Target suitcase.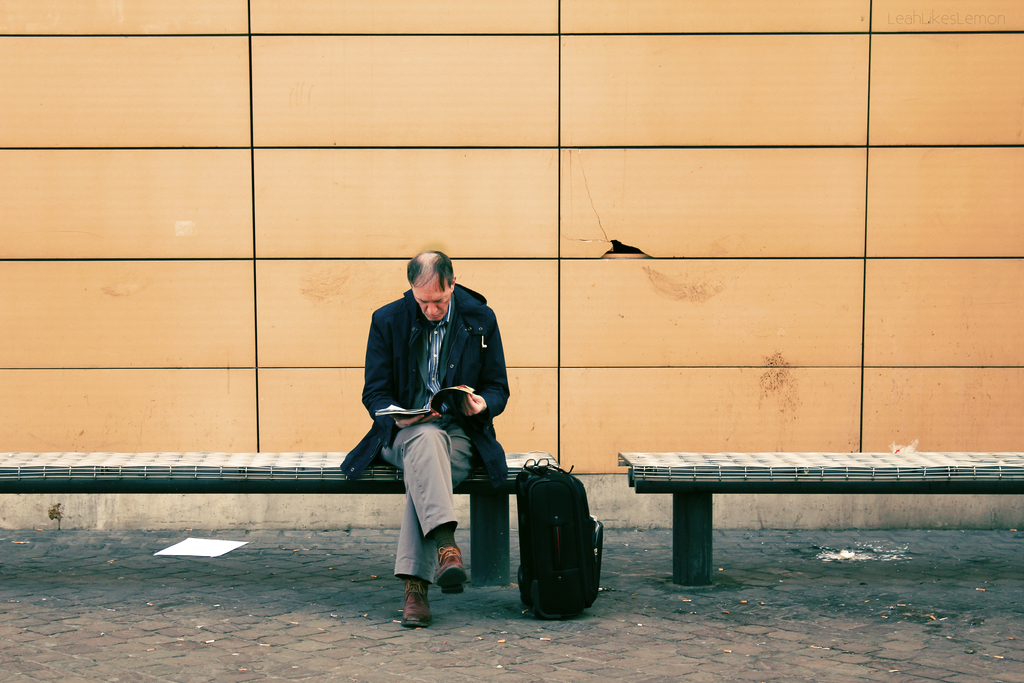
Target region: 512, 457, 613, 619.
